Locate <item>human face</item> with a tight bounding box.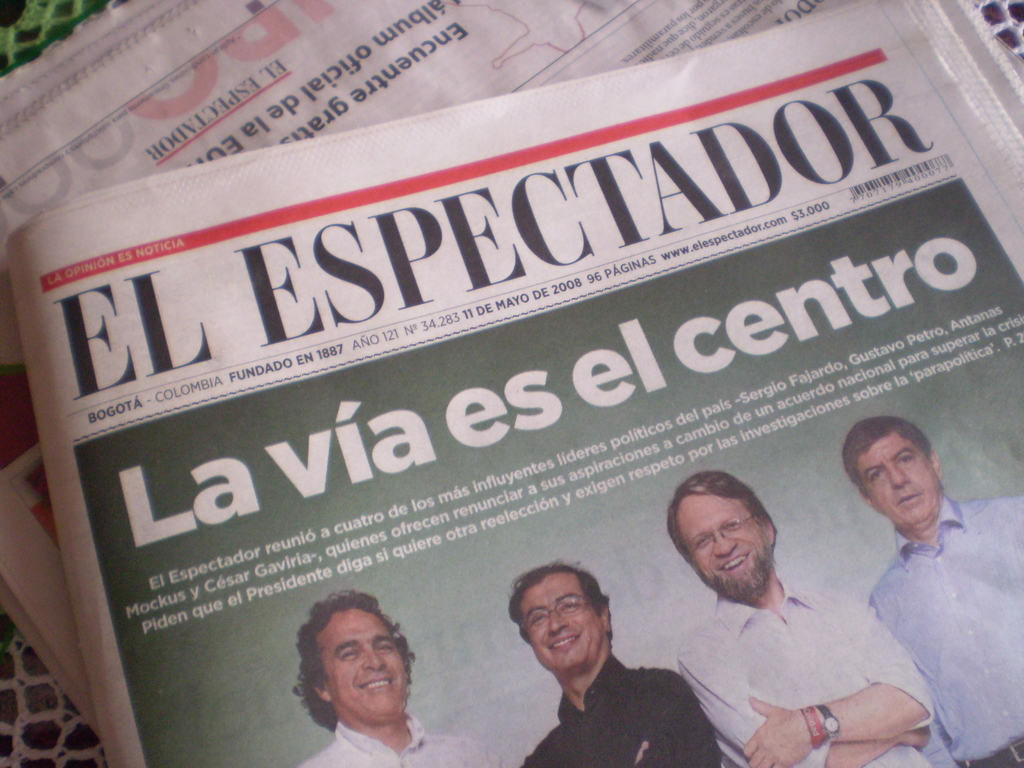
319/605/412/728.
